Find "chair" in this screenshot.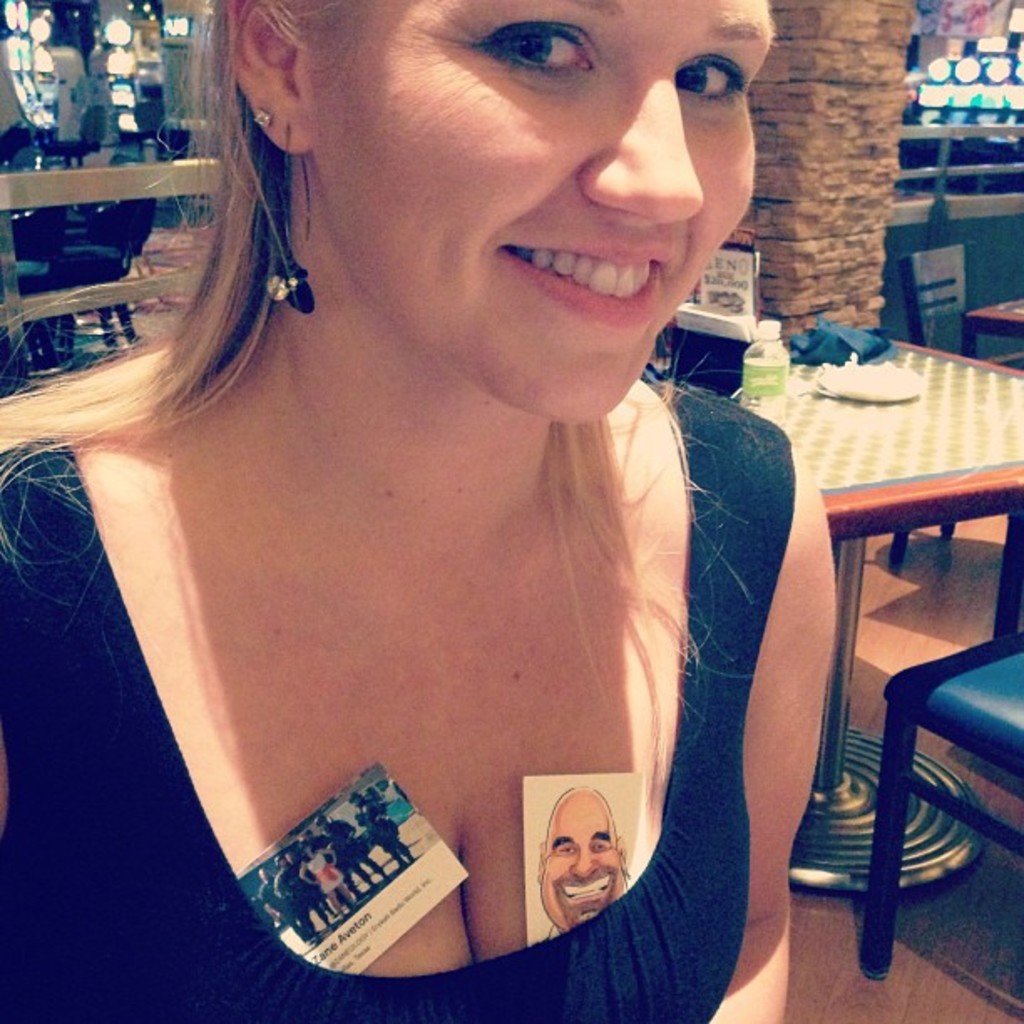
The bounding box for "chair" is bbox=(878, 626, 1022, 992).
